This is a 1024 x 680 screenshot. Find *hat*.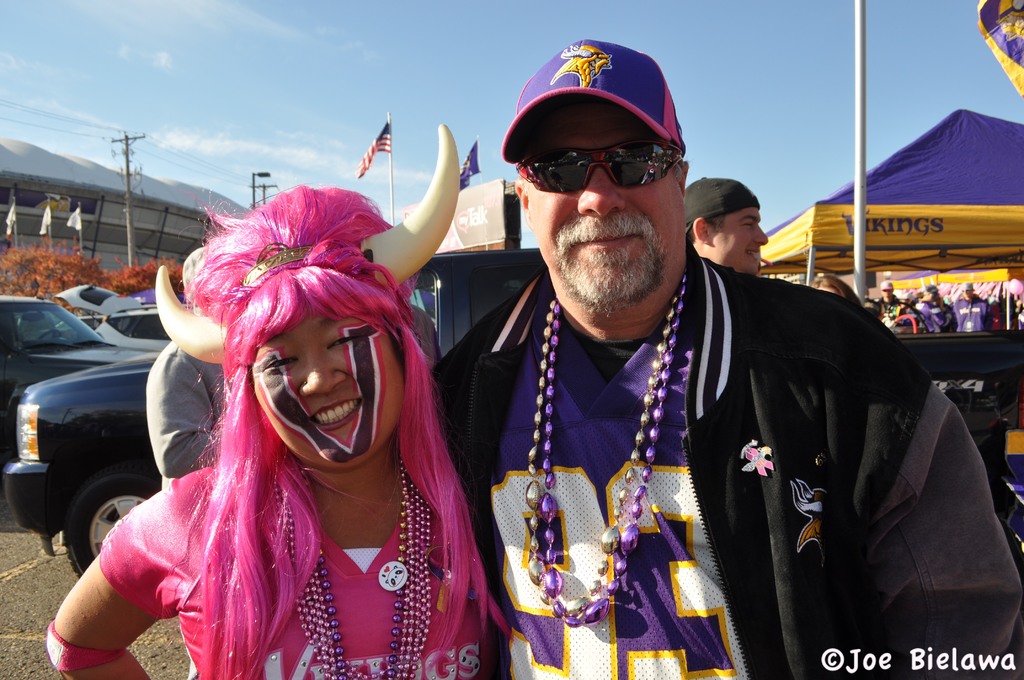
Bounding box: [957,278,971,289].
